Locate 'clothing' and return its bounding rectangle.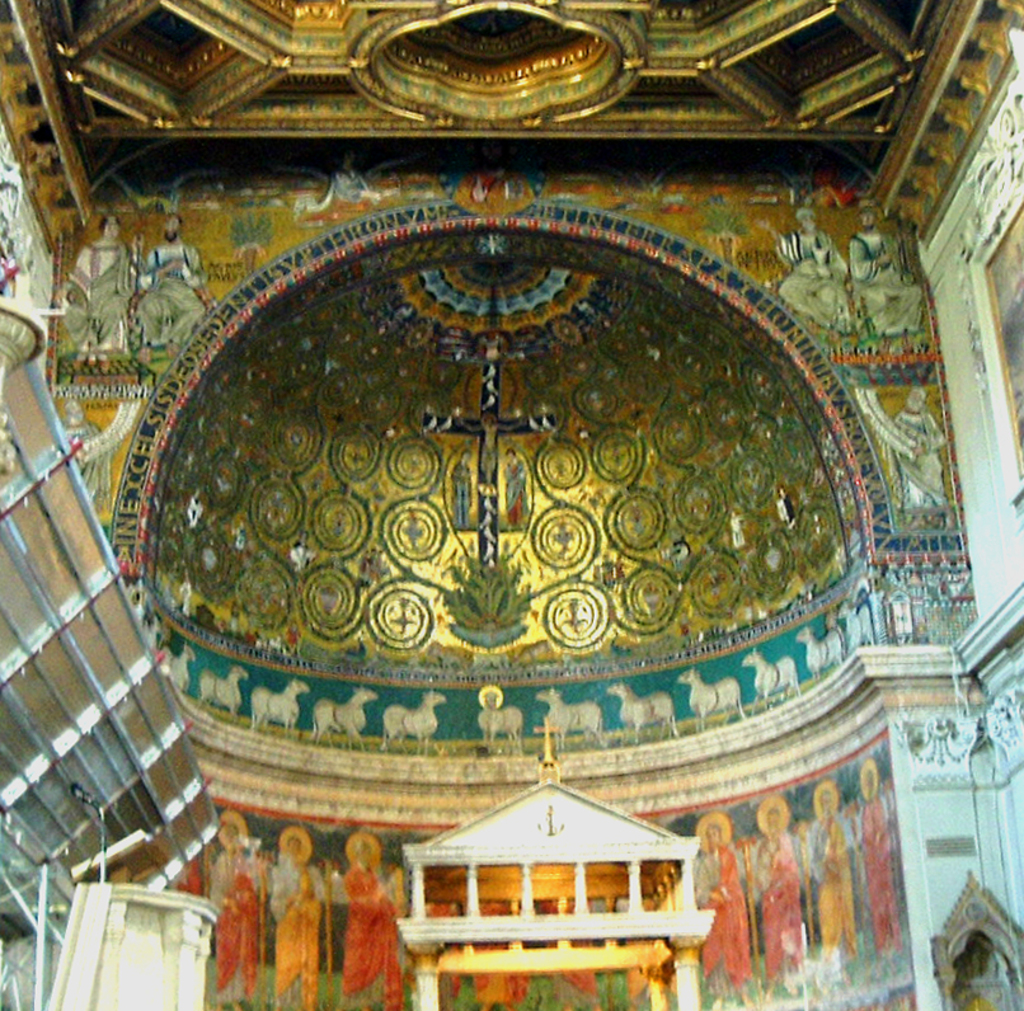
(x1=187, y1=497, x2=202, y2=519).
